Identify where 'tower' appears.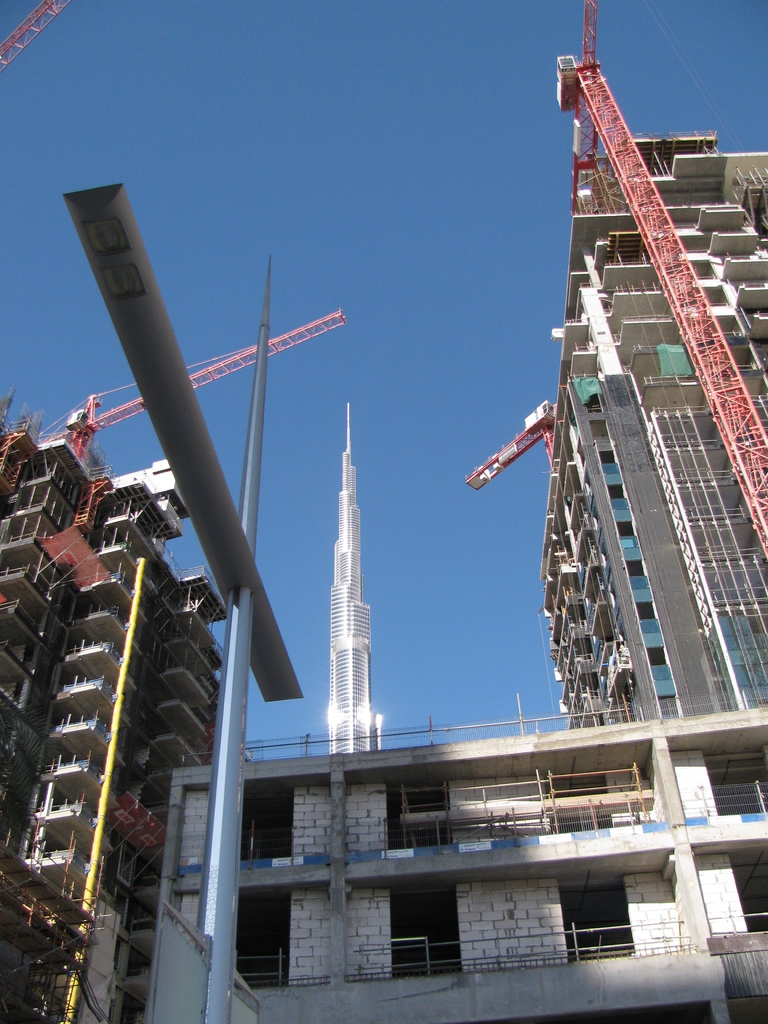
Appears at x1=537 y1=127 x2=767 y2=729.
